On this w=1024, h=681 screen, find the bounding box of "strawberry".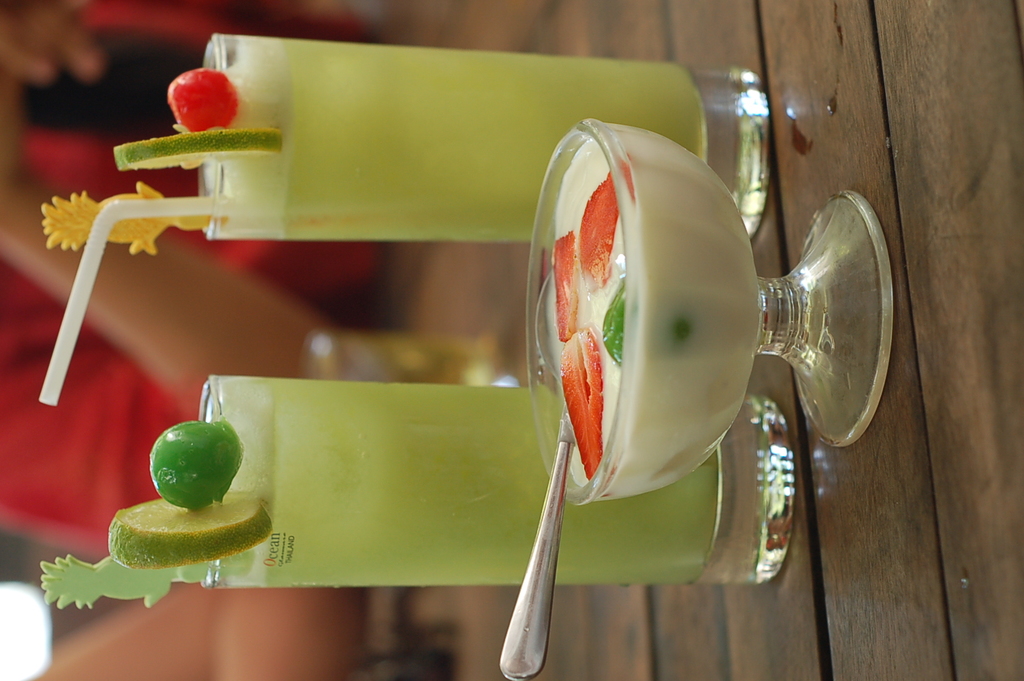
Bounding box: rect(579, 174, 615, 296).
